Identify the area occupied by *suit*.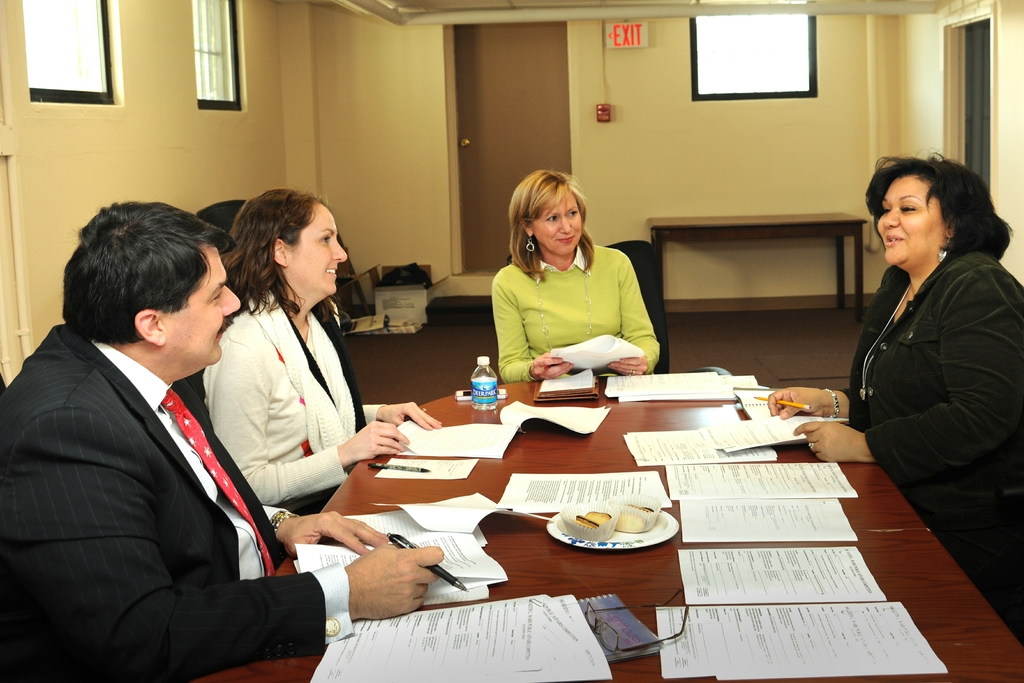
Area: [2, 321, 362, 682].
